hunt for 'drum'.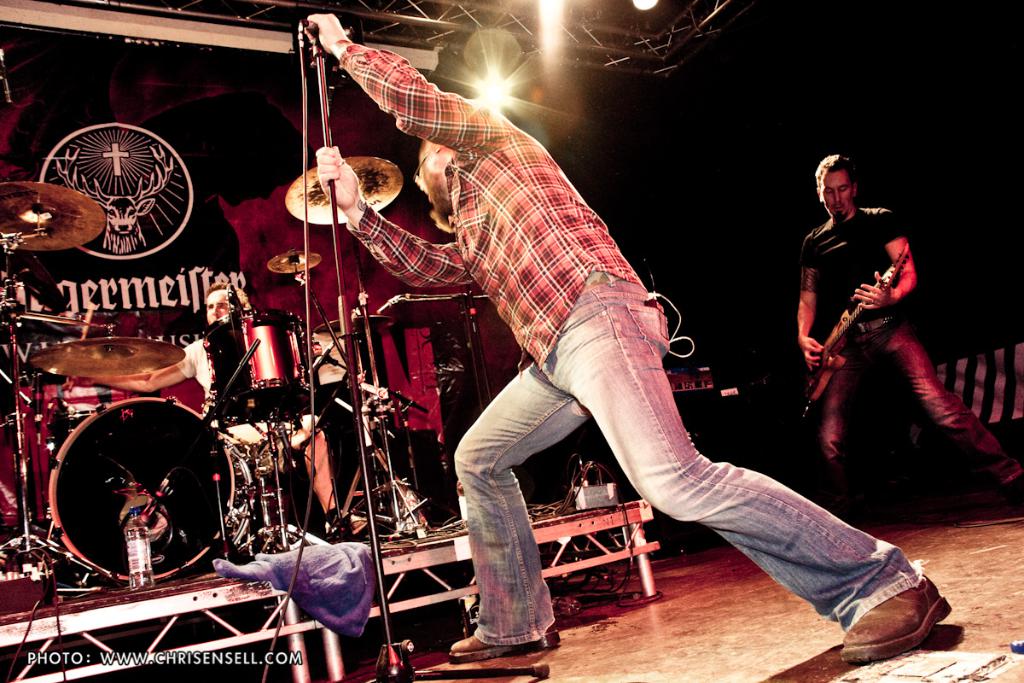
Hunted down at left=55, top=391, right=230, bottom=576.
